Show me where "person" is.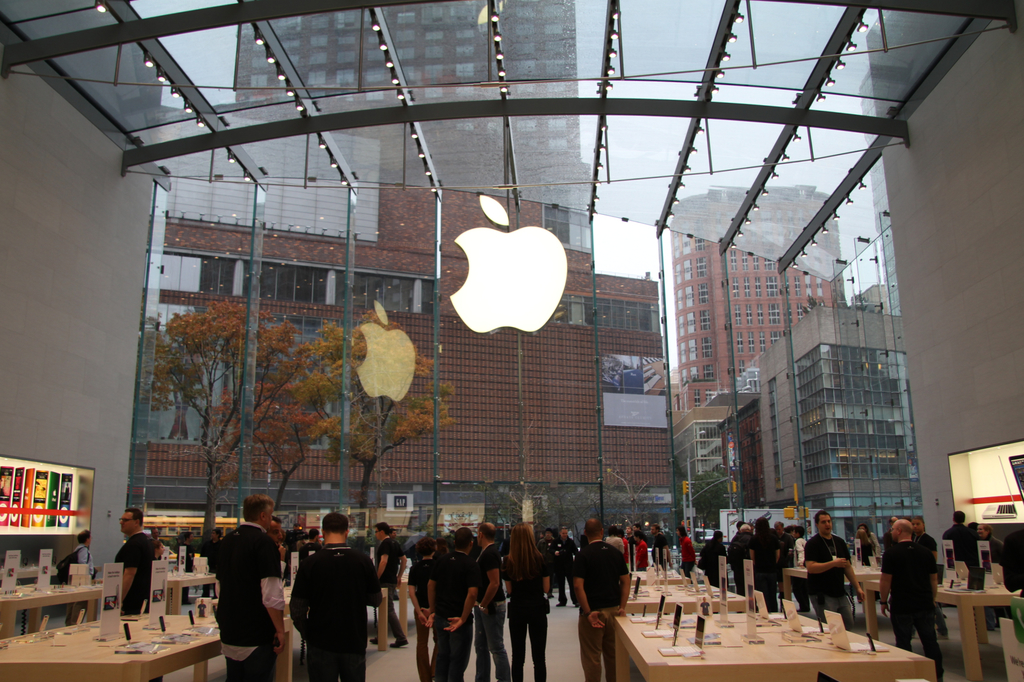
"person" is at region(204, 523, 218, 603).
